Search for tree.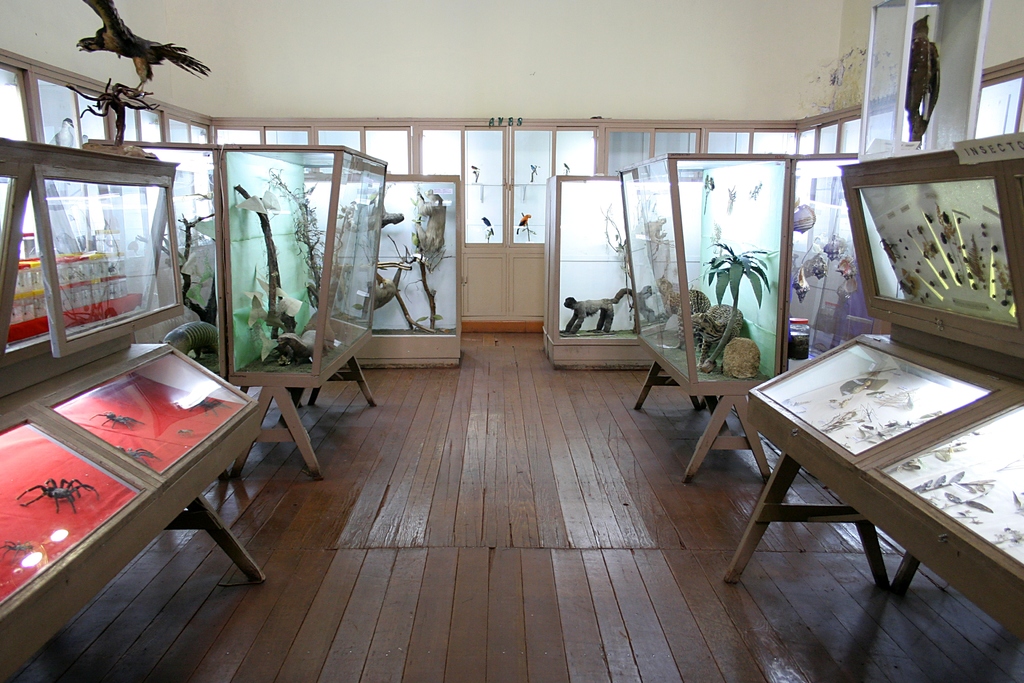
Found at 707, 245, 768, 367.
